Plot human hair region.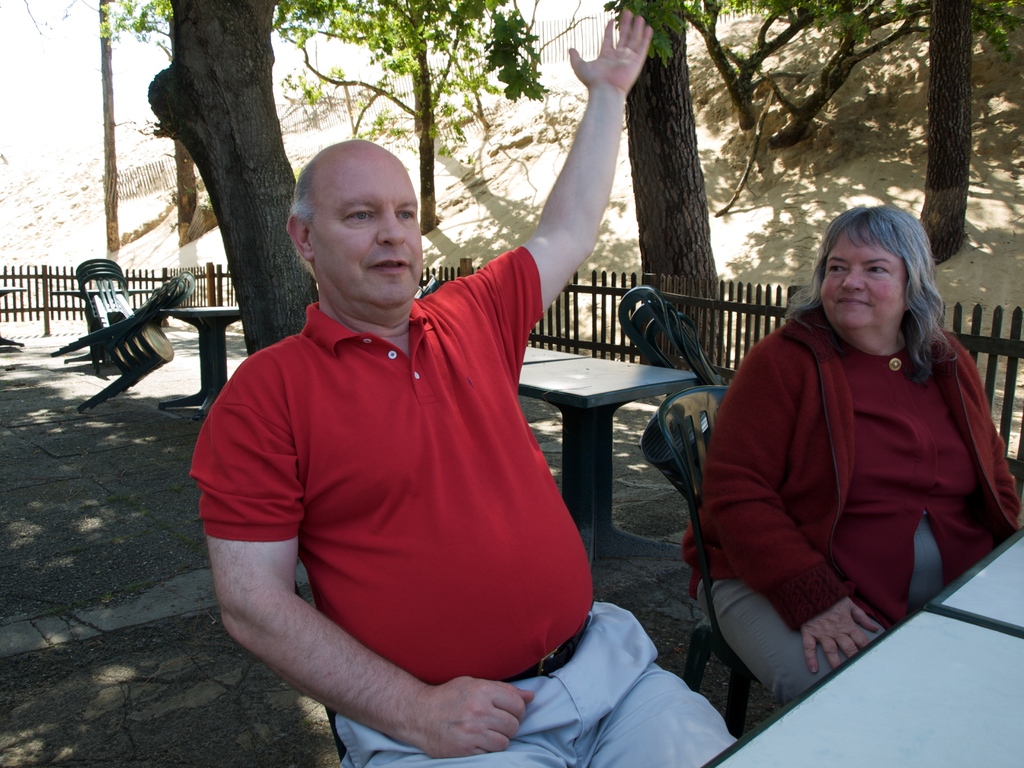
Plotted at [813,209,950,376].
